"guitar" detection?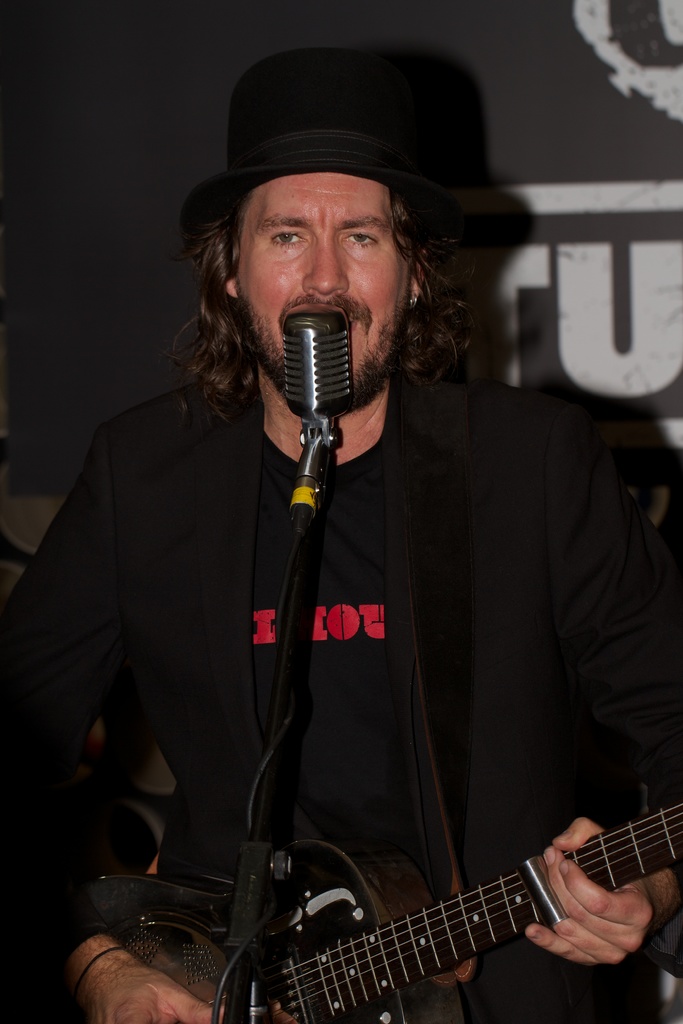
(x1=80, y1=785, x2=682, y2=1023)
